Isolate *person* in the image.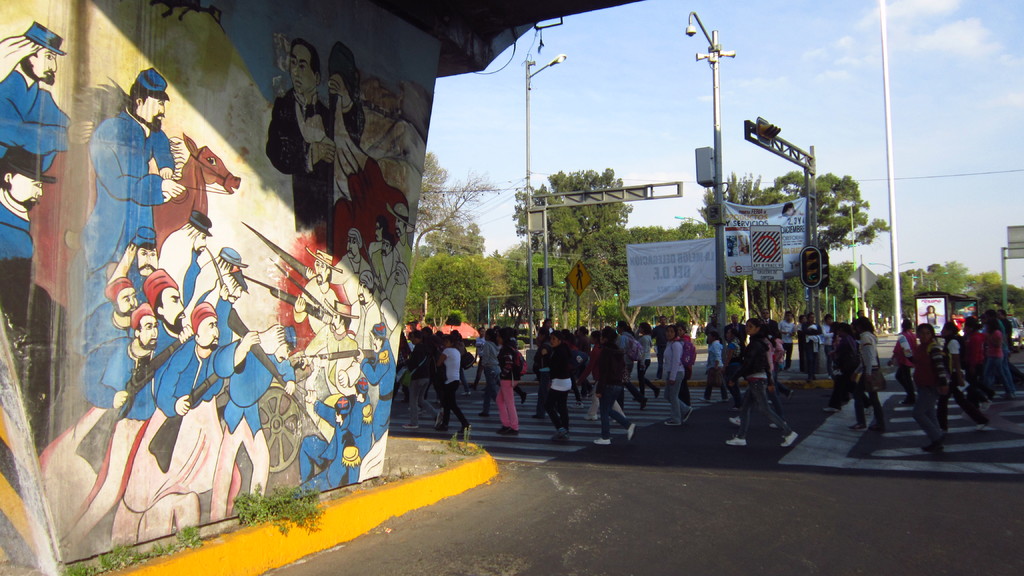
Isolated region: [0, 19, 92, 171].
